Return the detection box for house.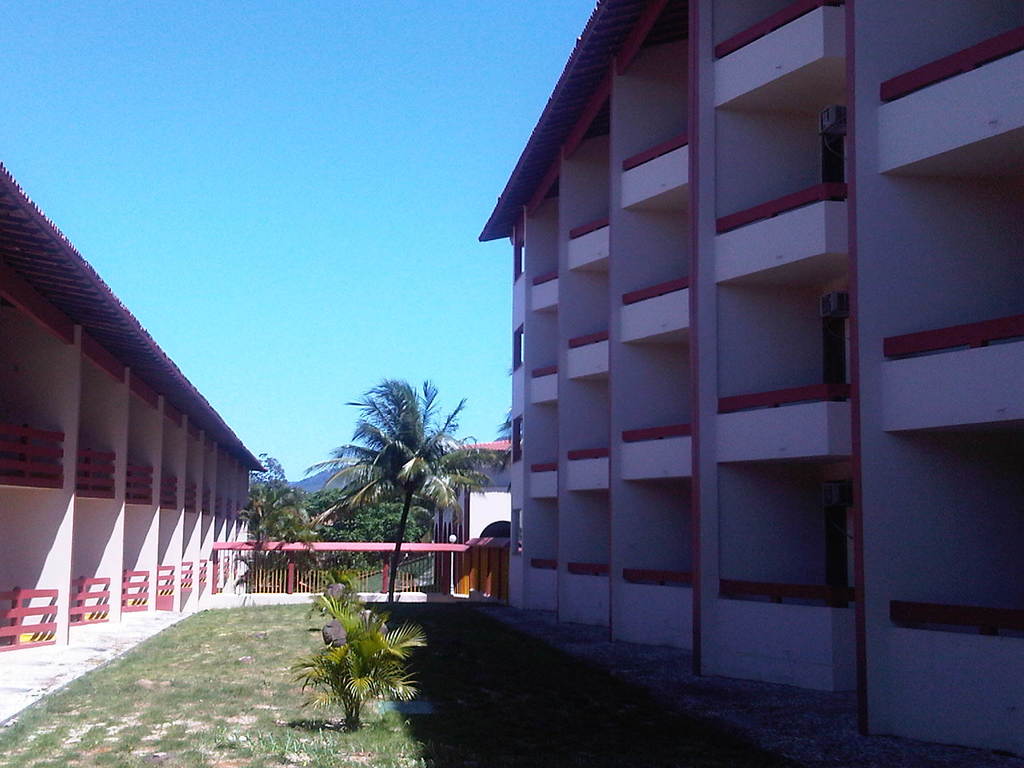
[403, 433, 525, 630].
